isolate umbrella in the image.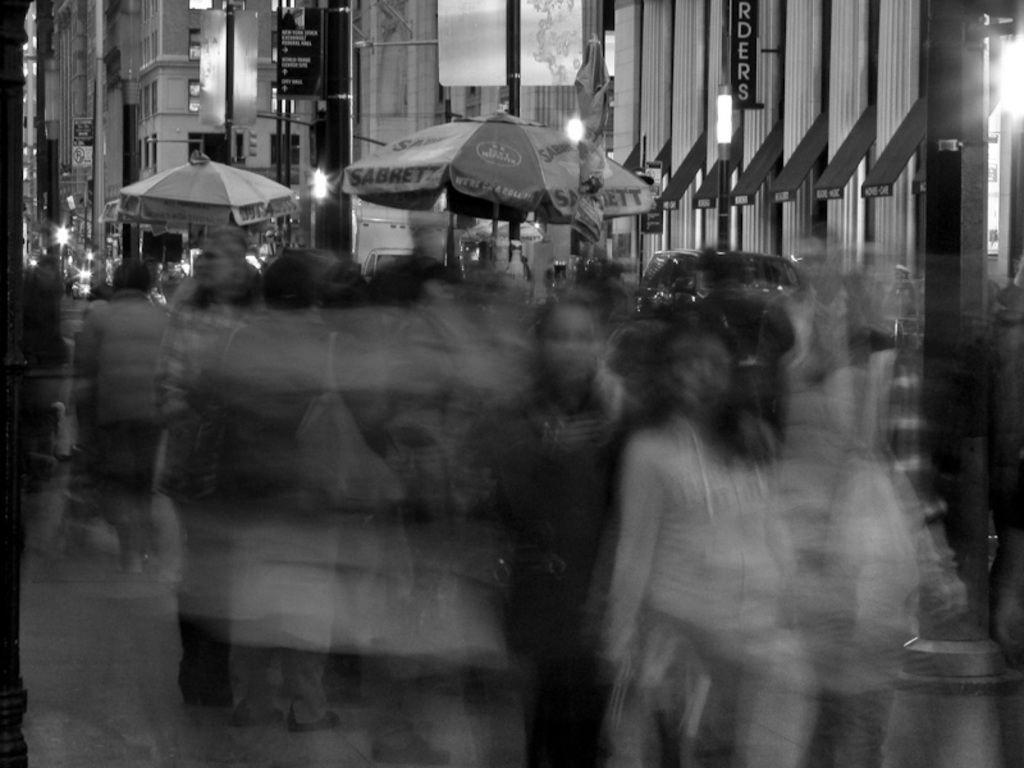
Isolated region: box=[348, 105, 653, 269].
